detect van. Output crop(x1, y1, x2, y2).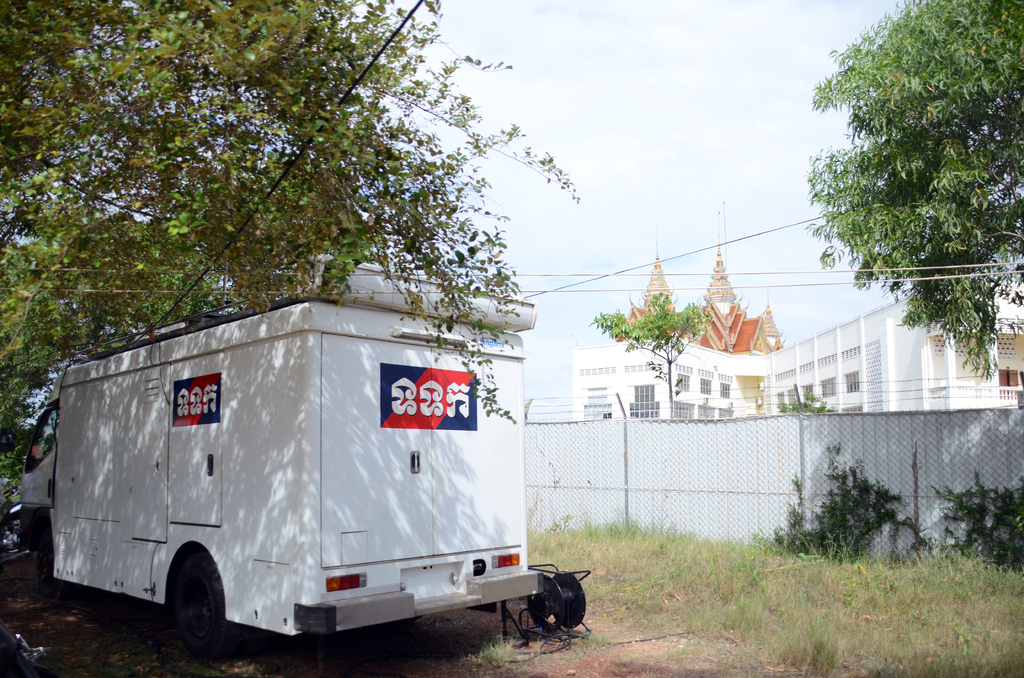
crop(13, 252, 546, 662).
